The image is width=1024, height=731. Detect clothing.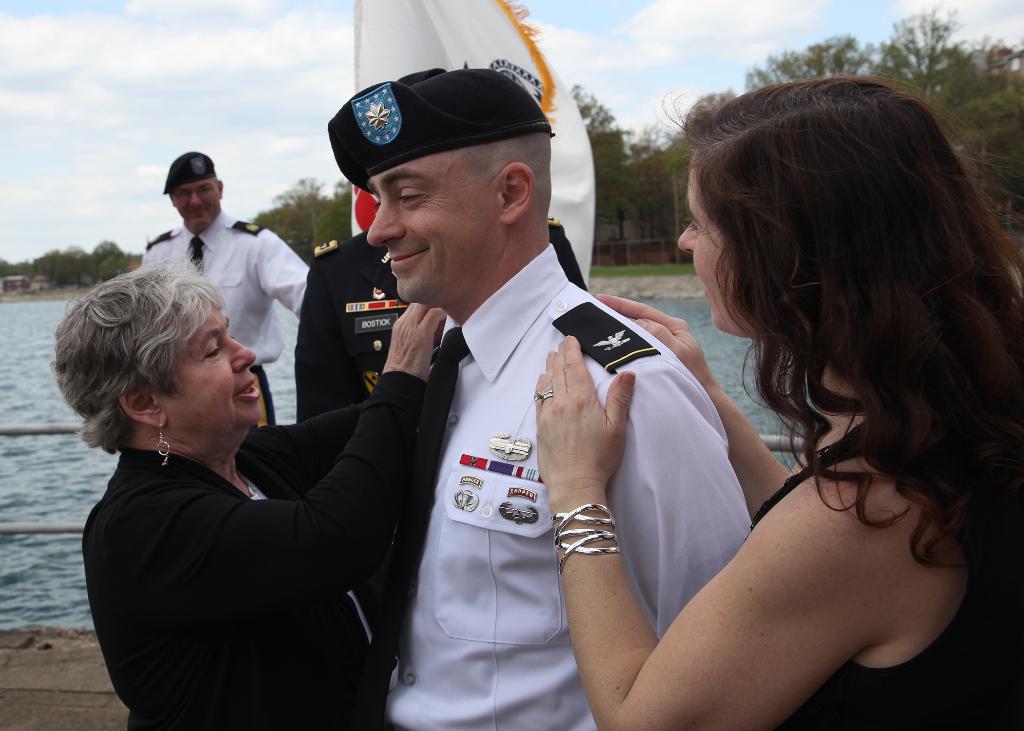
Detection: 381 242 749 730.
